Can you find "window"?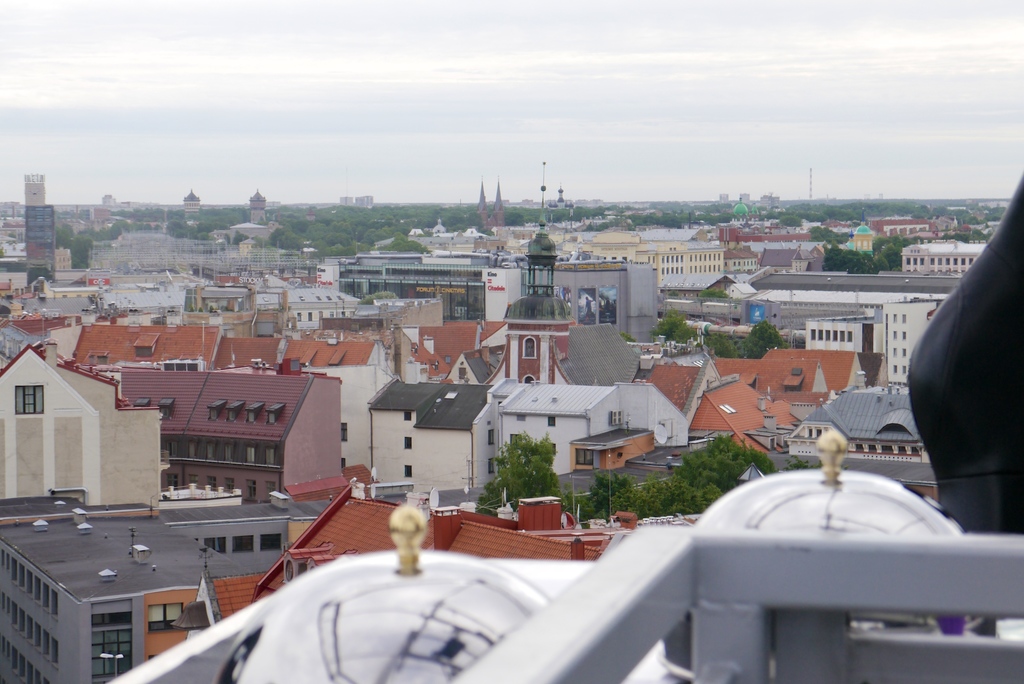
Yes, bounding box: <region>547, 417, 557, 427</region>.
